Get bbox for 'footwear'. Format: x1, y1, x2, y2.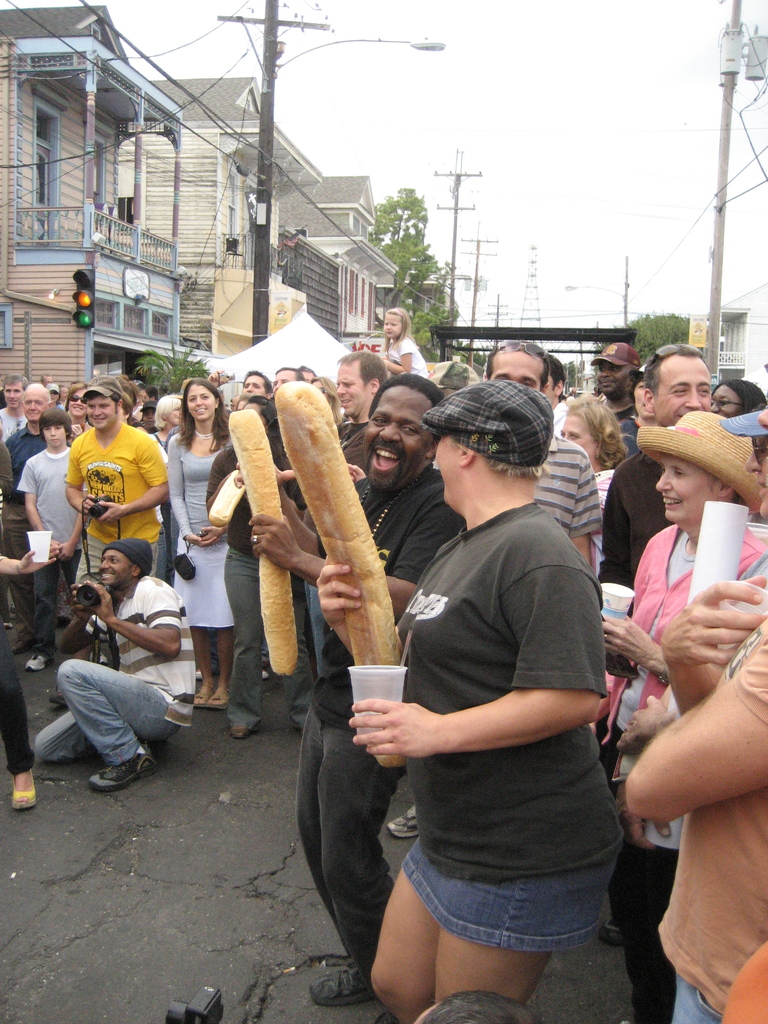
6, 769, 38, 812.
